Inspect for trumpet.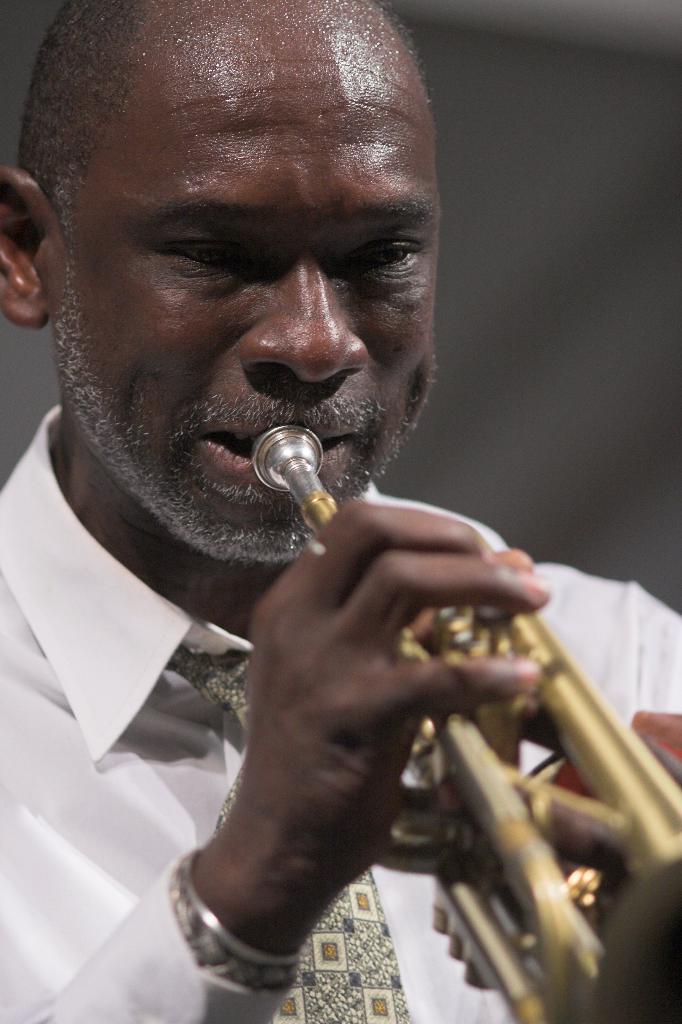
Inspection: BBox(248, 422, 681, 1023).
